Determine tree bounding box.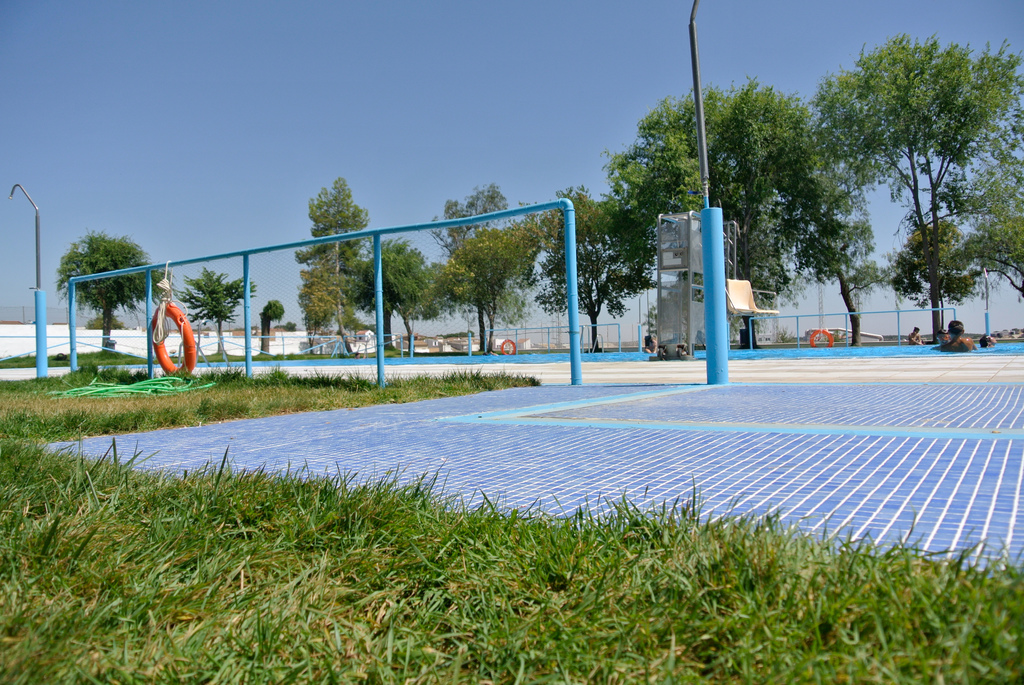
Determined: (886, 214, 986, 336).
